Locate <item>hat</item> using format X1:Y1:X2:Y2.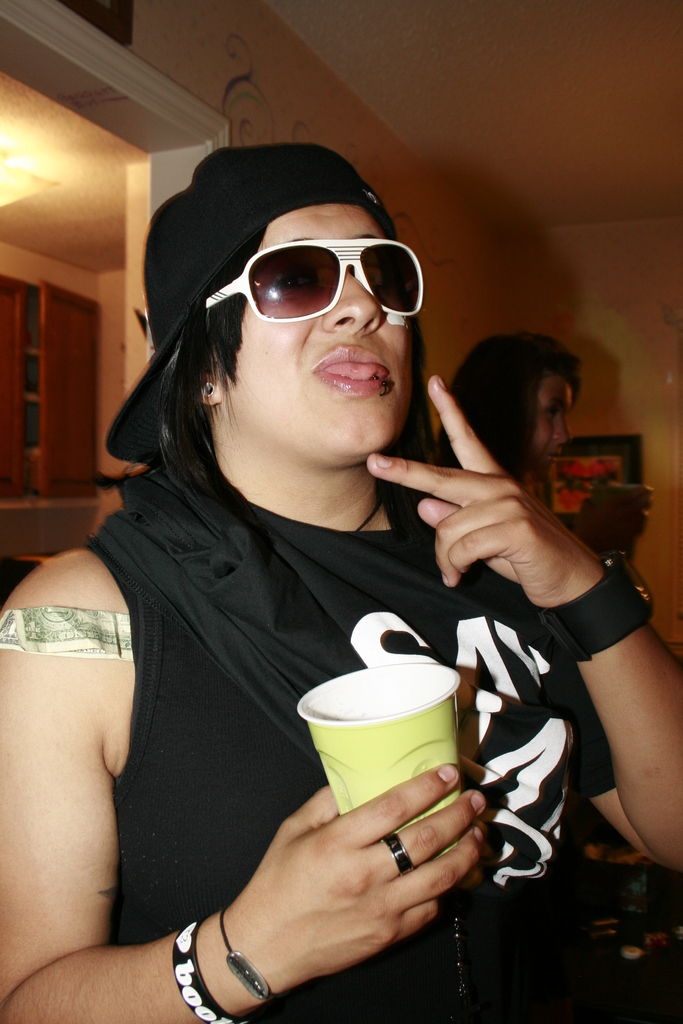
103:147:383:465.
